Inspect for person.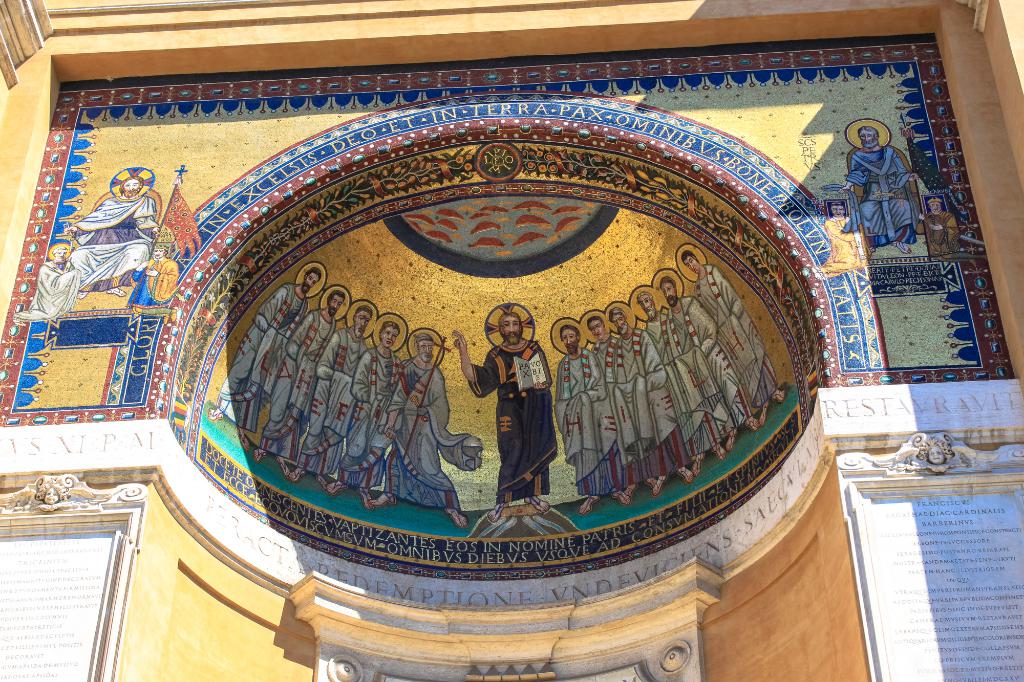
Inspection: (591,313,659,490).
